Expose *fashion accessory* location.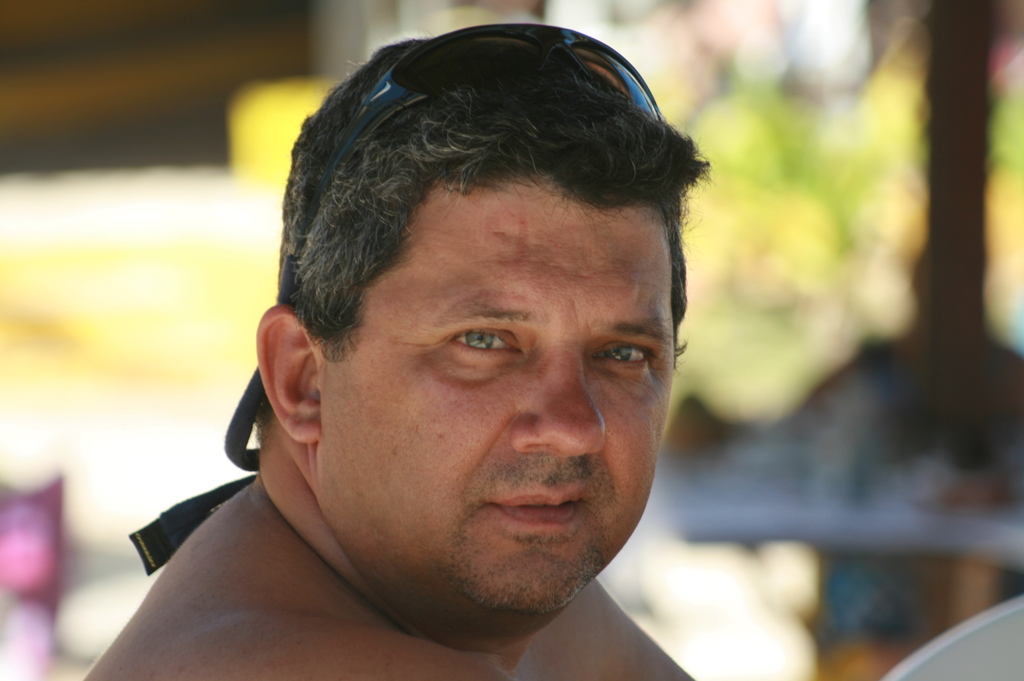
Exposed at detection(123, 19, 666, 578).
